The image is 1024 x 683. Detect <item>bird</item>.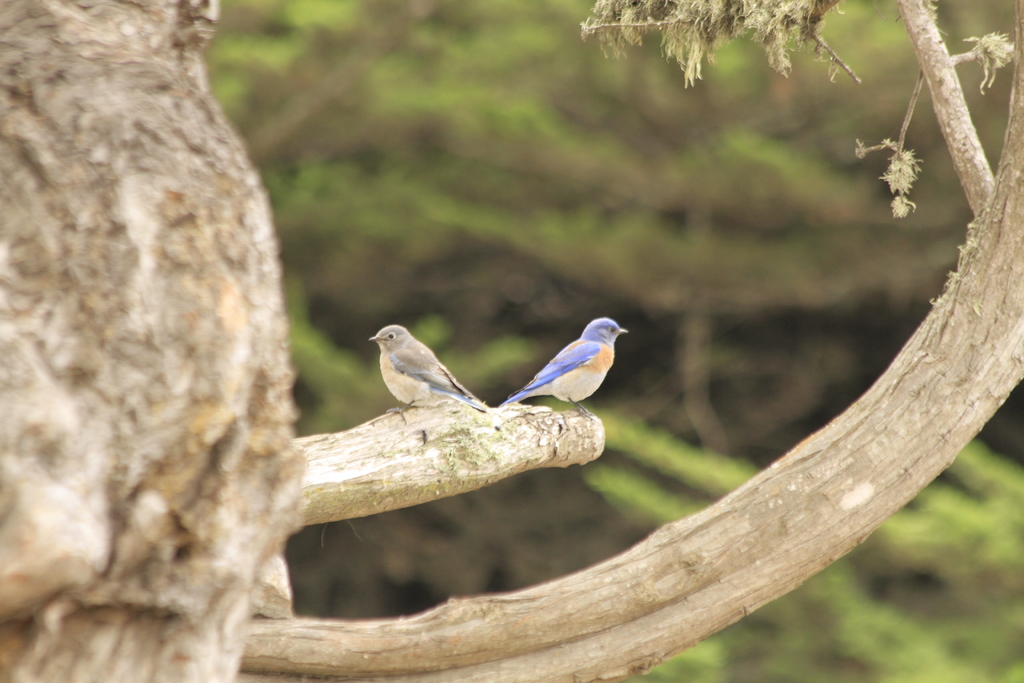
Detection: (495, 319, 636, 428).
